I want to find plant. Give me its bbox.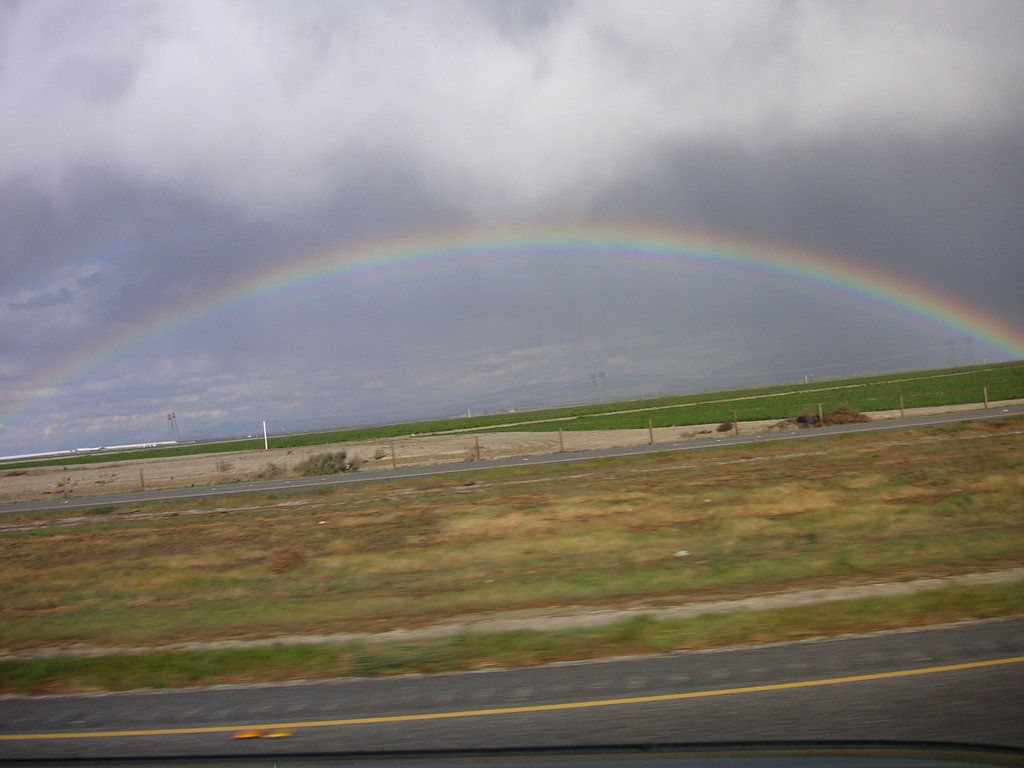
region(212, 460, 235, 477).
